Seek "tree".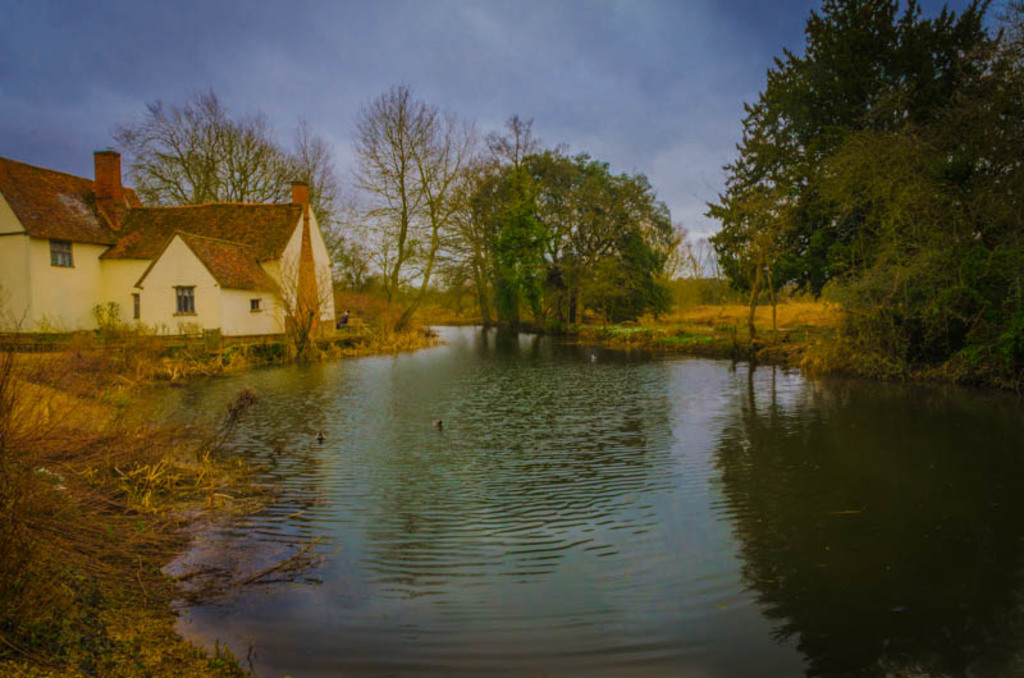
rect(806, 10, 1023, 371).
